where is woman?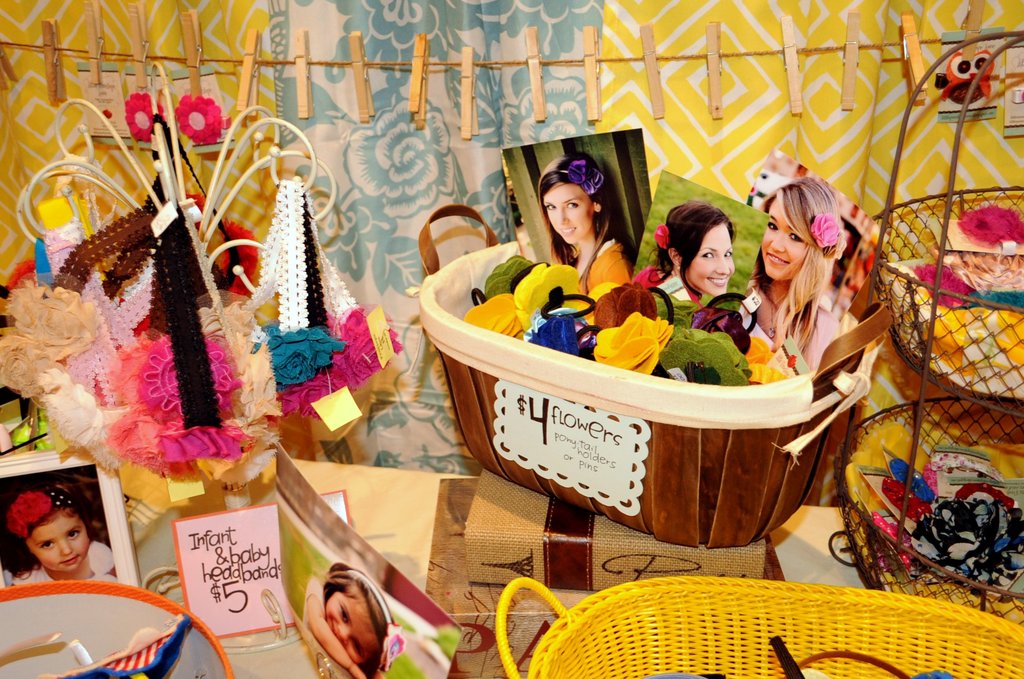
box=[751, 163, 886, 382].
